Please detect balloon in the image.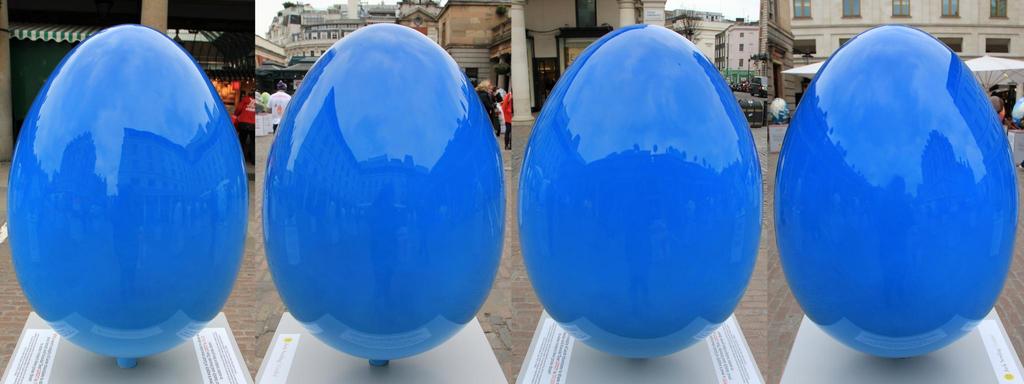
518 21 767 362.
